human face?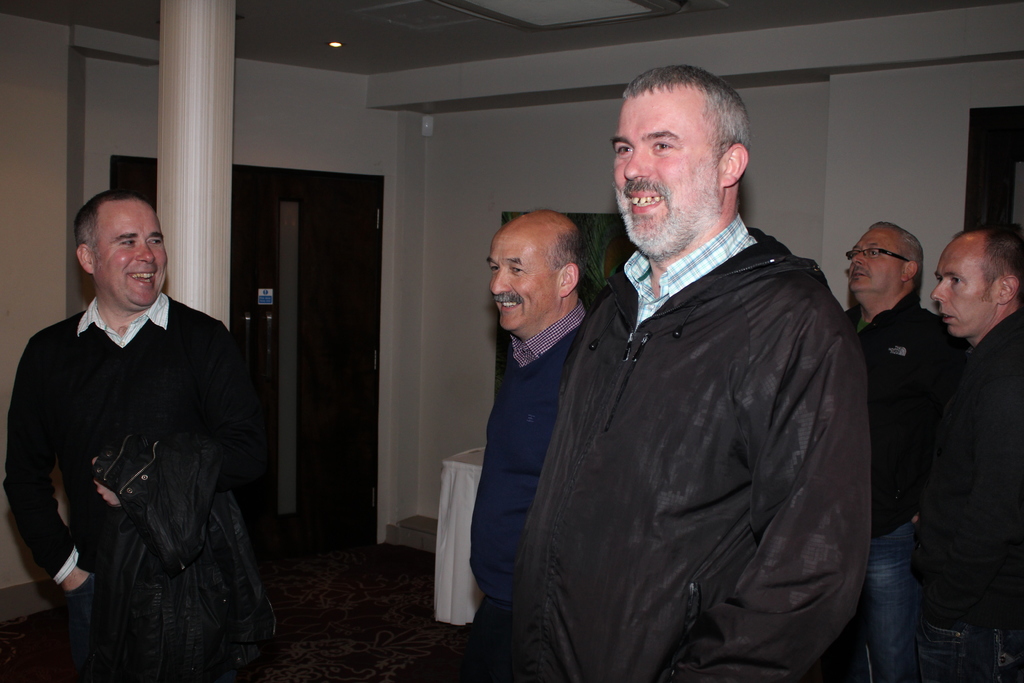
x1=929, y1=241, x2=991, y2=337
